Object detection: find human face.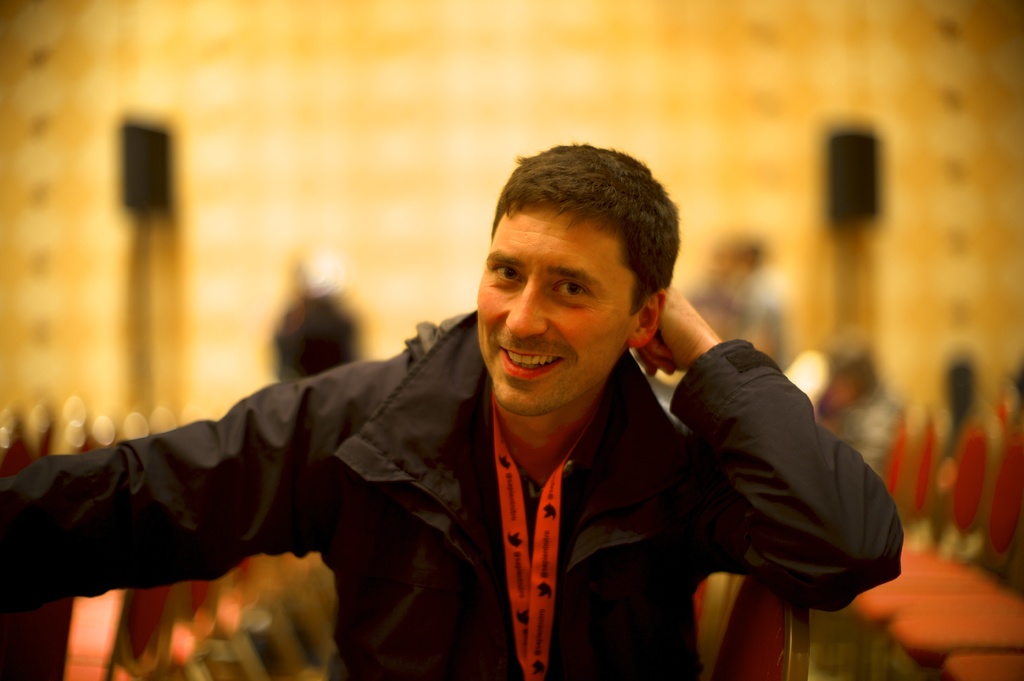
(left=480, top=202, right=641, bottom=413).
